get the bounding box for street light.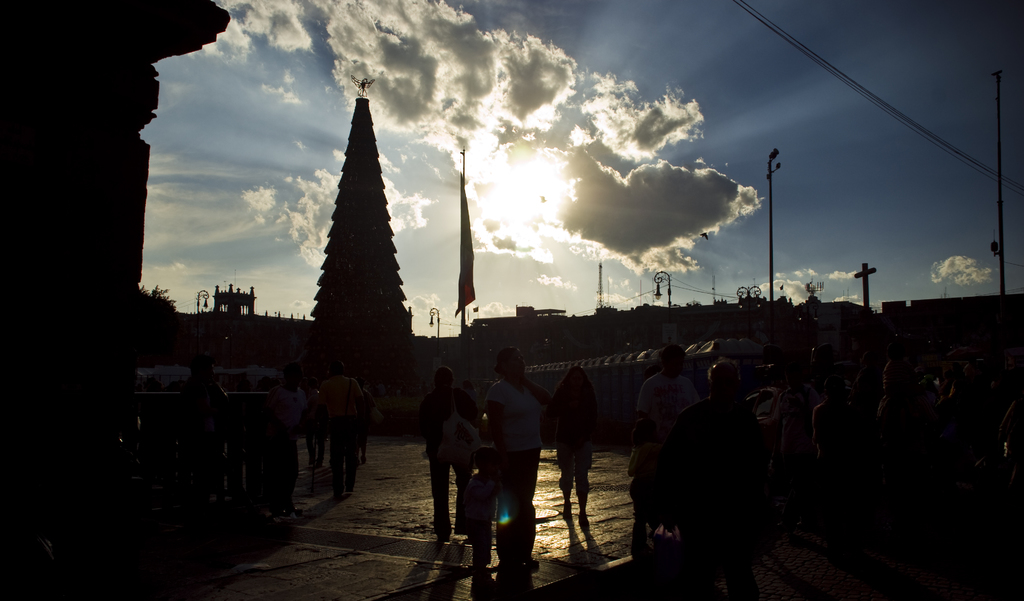
(193, 290, 215, 316).
